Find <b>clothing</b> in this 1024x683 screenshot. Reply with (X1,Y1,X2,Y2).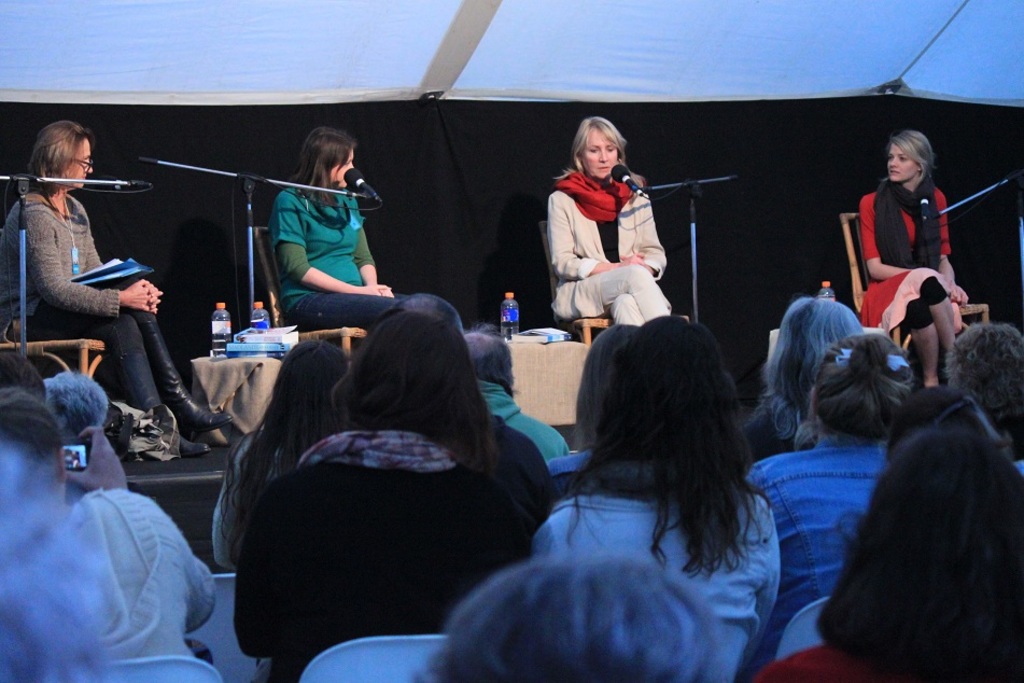
(474,385,566,475).
